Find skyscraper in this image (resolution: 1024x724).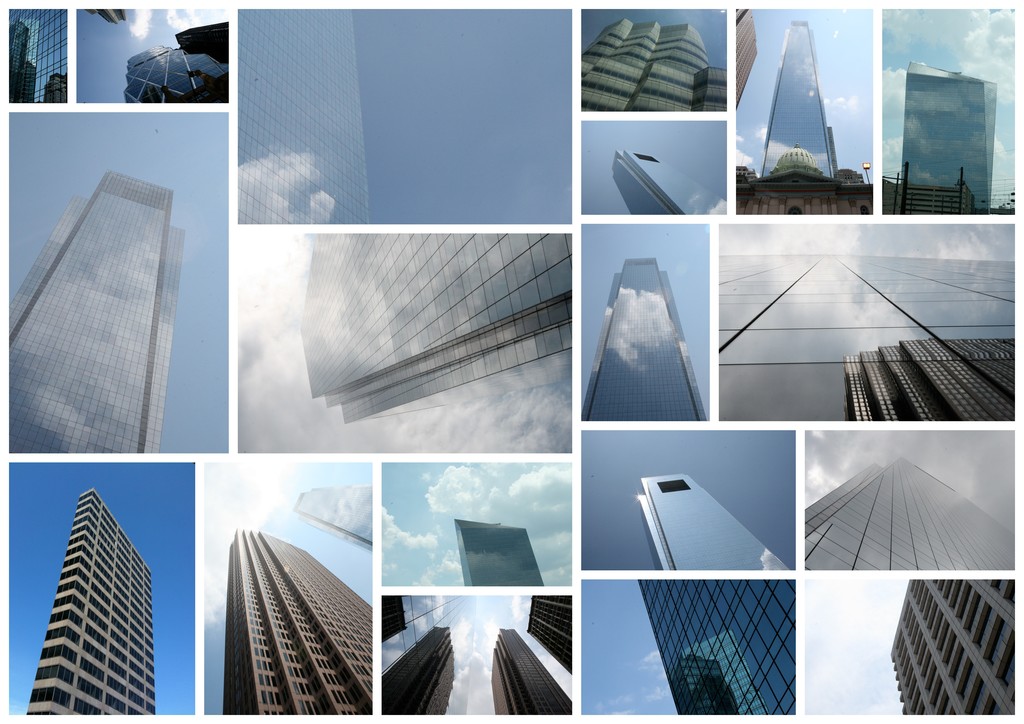
BBox(27, 495, 156, 723).
